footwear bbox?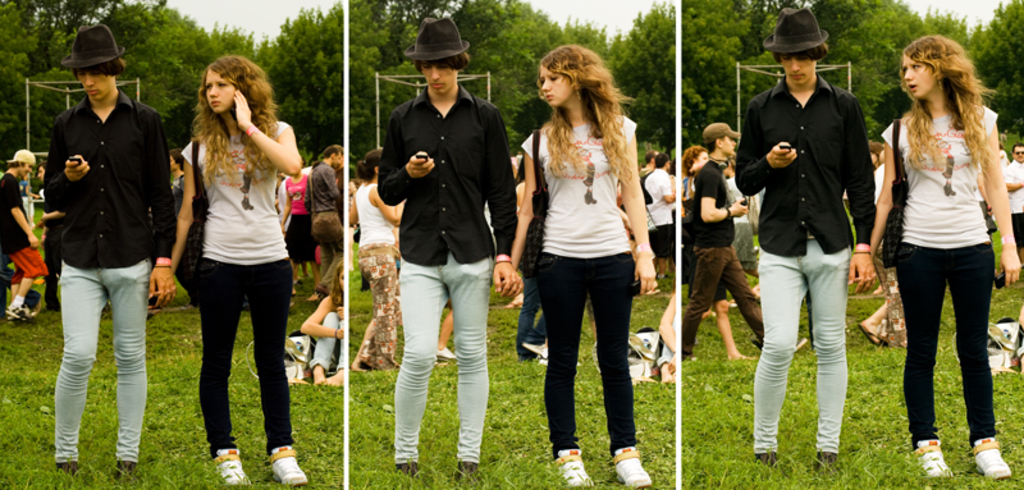
449:455:486:484
